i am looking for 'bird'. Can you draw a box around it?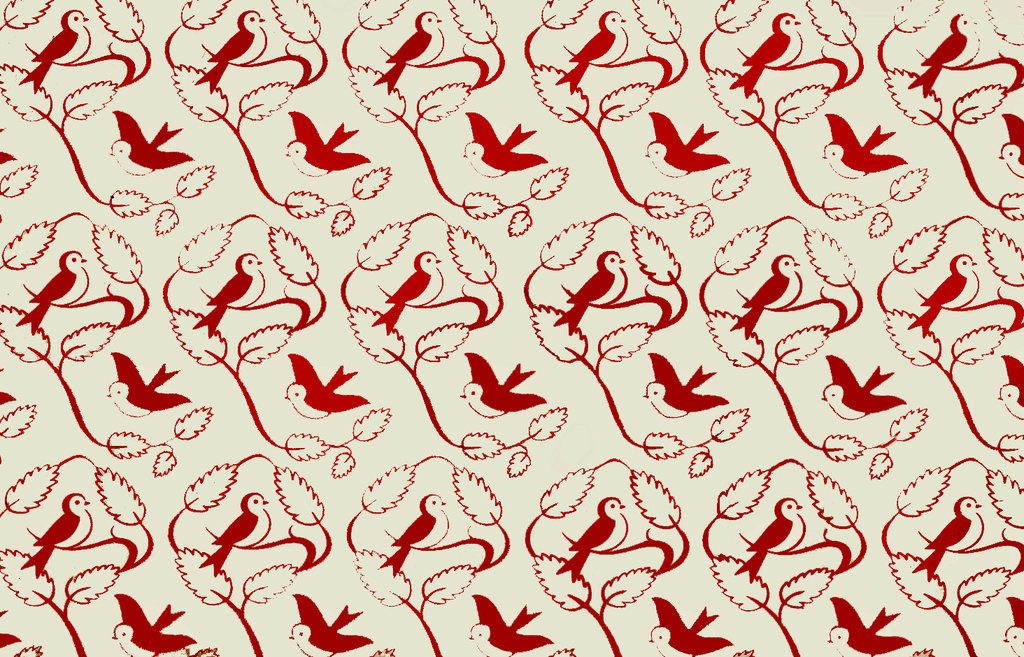
Sure, the bounding box is locate(109, 104, 197, 181).
